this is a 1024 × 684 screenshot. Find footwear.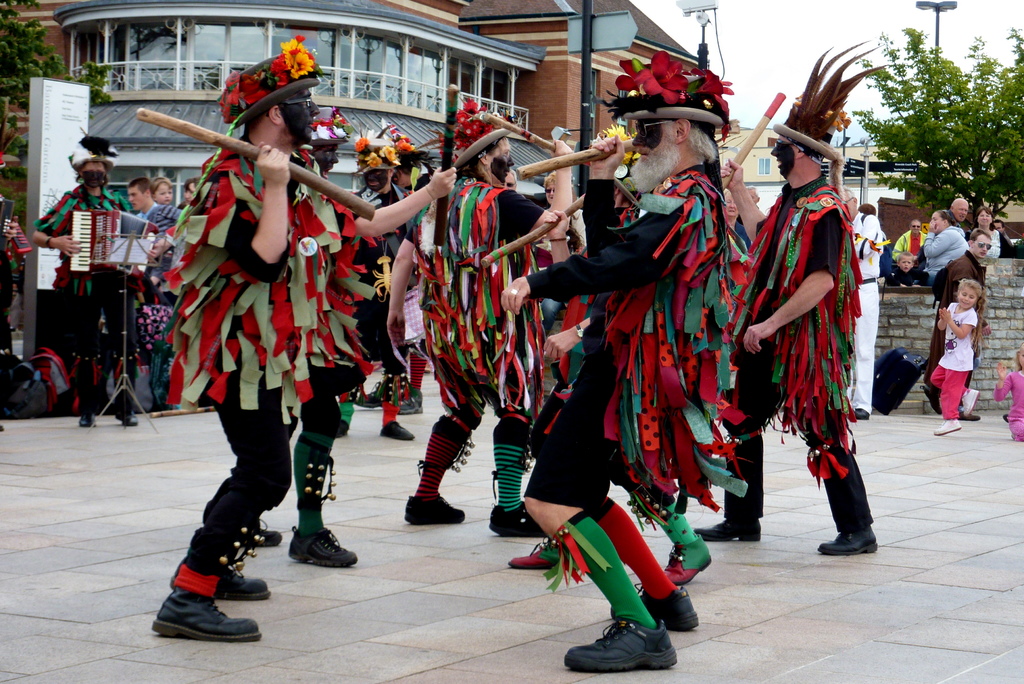
Bounding box: x1=72, y1=415, x2=95, y2=424.
